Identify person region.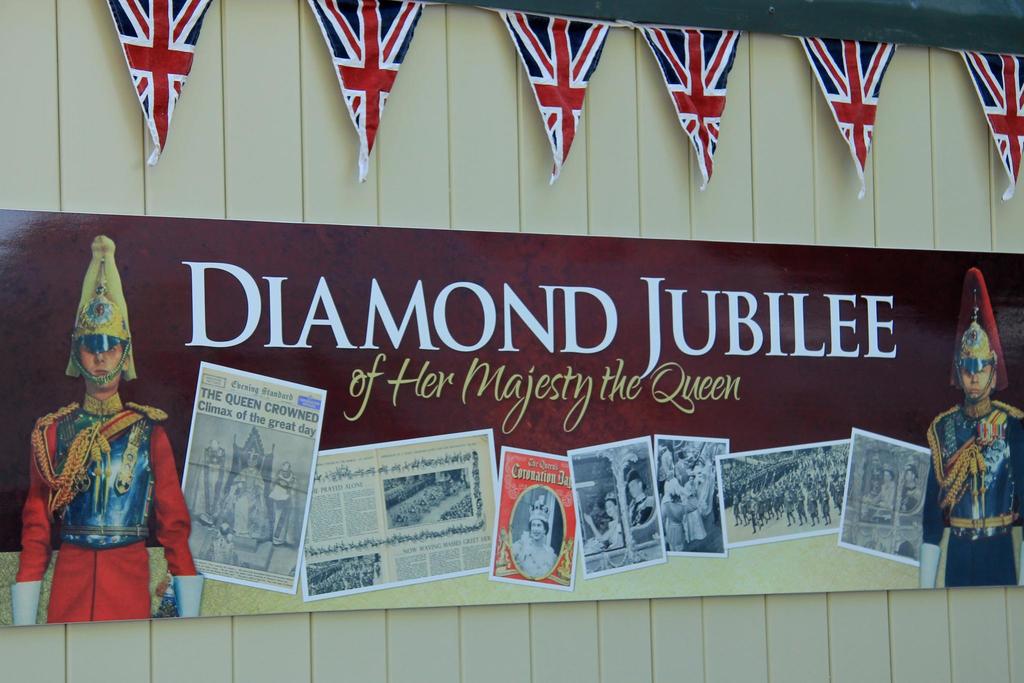
Region: x1=623, y1=480, x2=659, y2=550.
